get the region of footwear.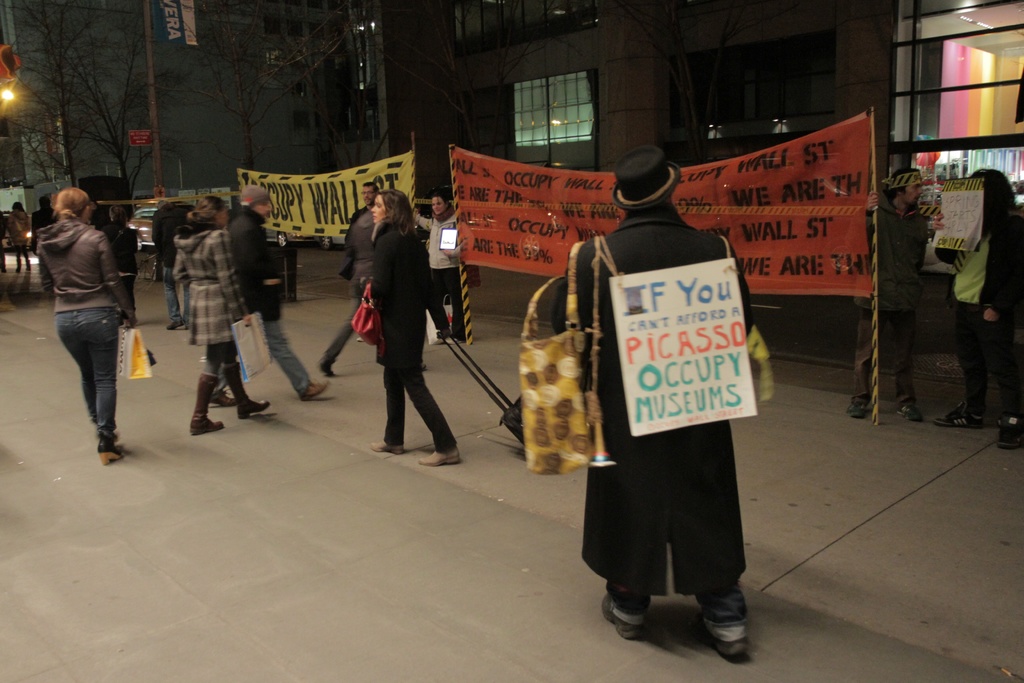
<box>368,441,407,452</box>.
